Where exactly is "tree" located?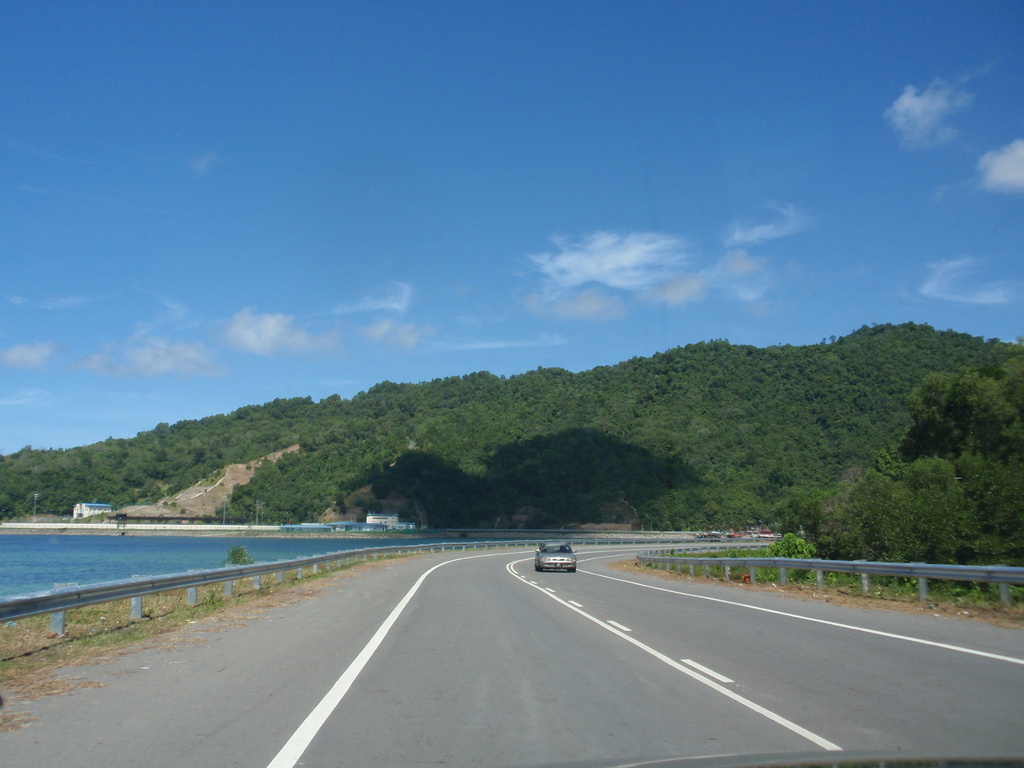
Its bounding box is region(779, 346, 1021, 569).
